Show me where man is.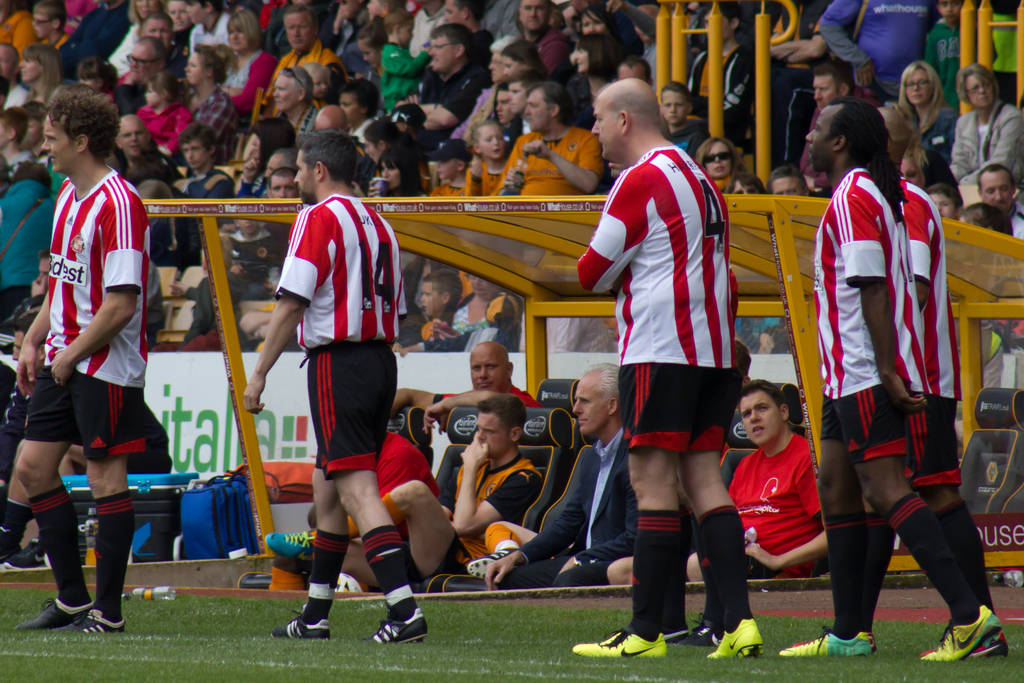
man is at bbox=(266, 66, 321, 138).
